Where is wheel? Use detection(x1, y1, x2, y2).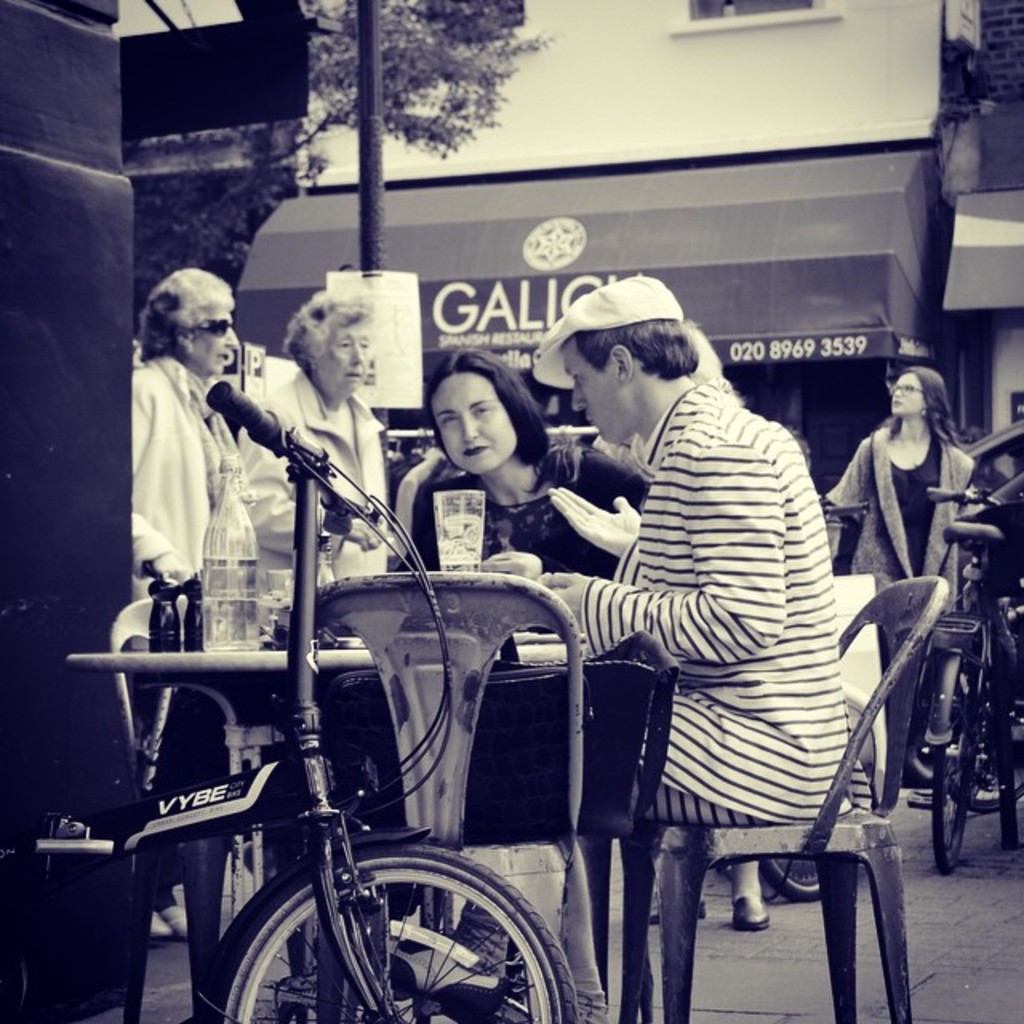
detection(211, 835, 584, 1022).
